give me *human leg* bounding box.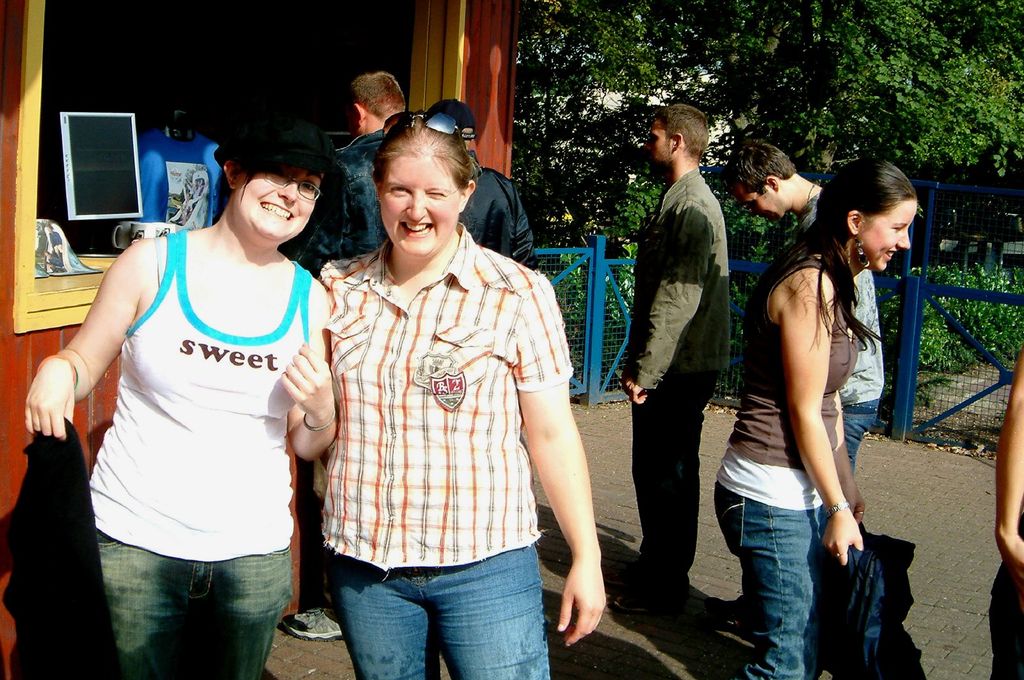
region(342, 531, 430, 679).
